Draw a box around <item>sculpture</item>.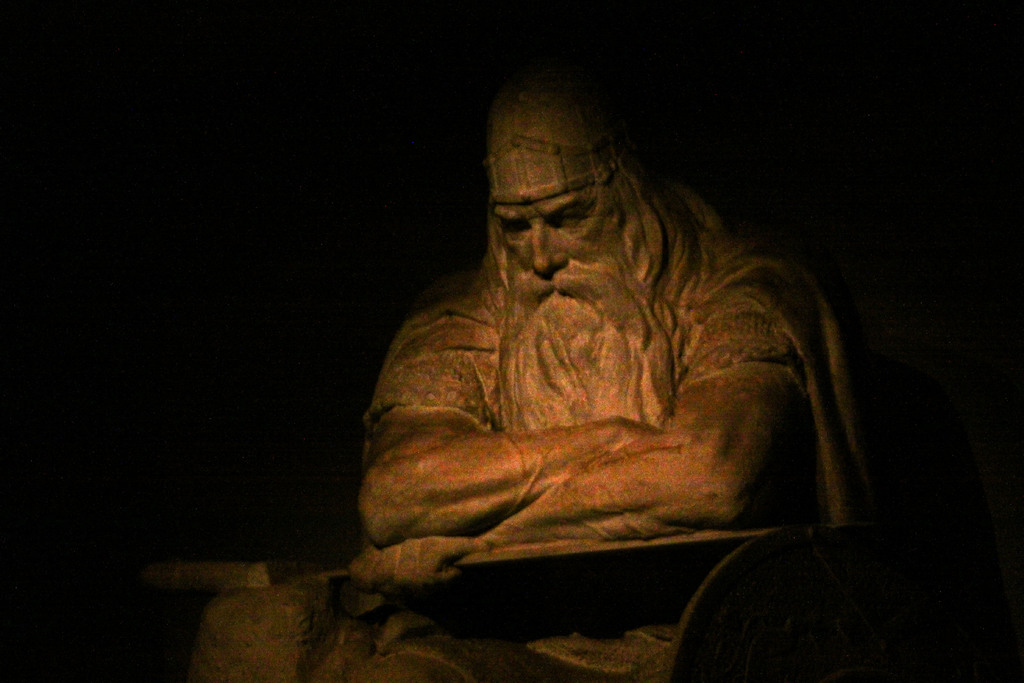
box=[186, 83, 871, 682].
